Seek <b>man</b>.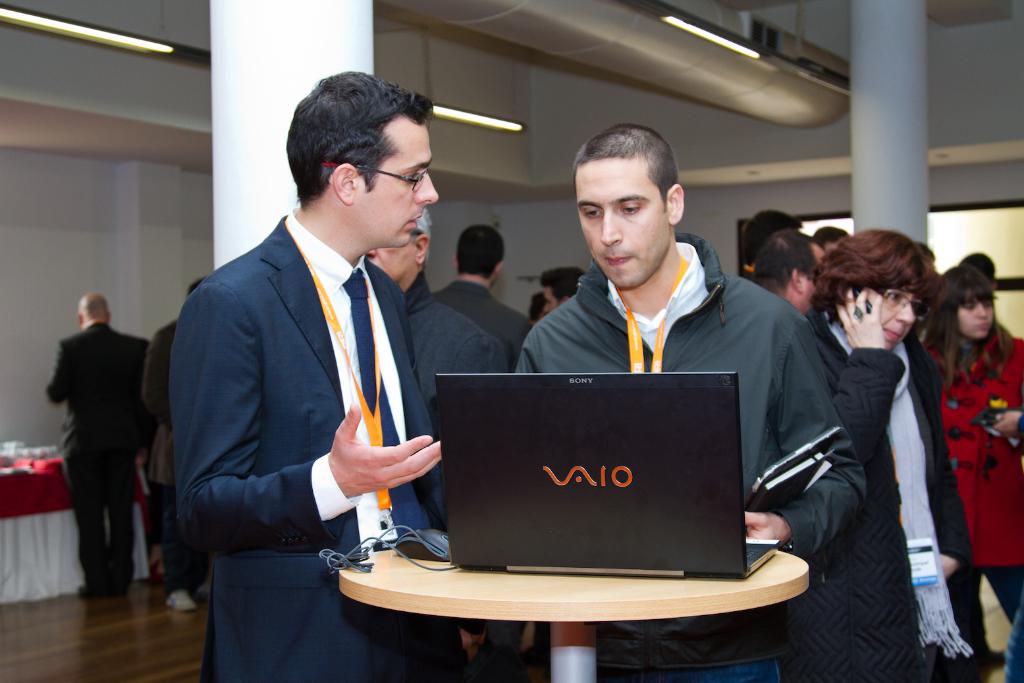
x1=819 y1=227 x2=847 y2=252.
